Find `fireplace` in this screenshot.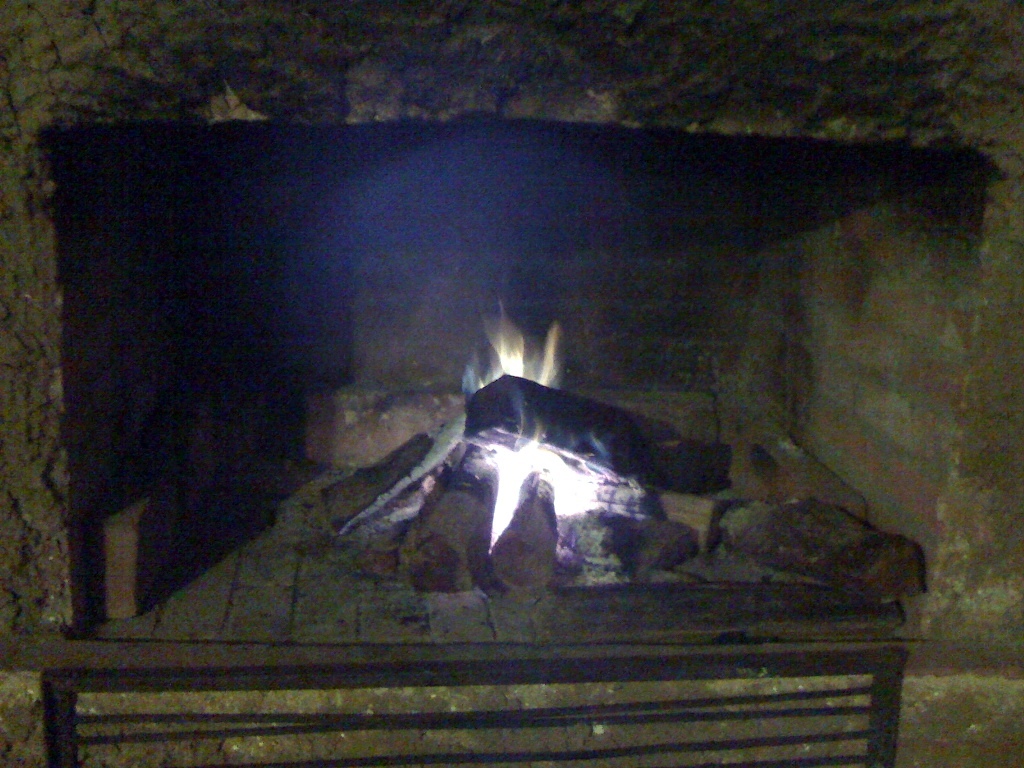
The bounding box for `fireplace` is detection(36, 117, 992, 661).
